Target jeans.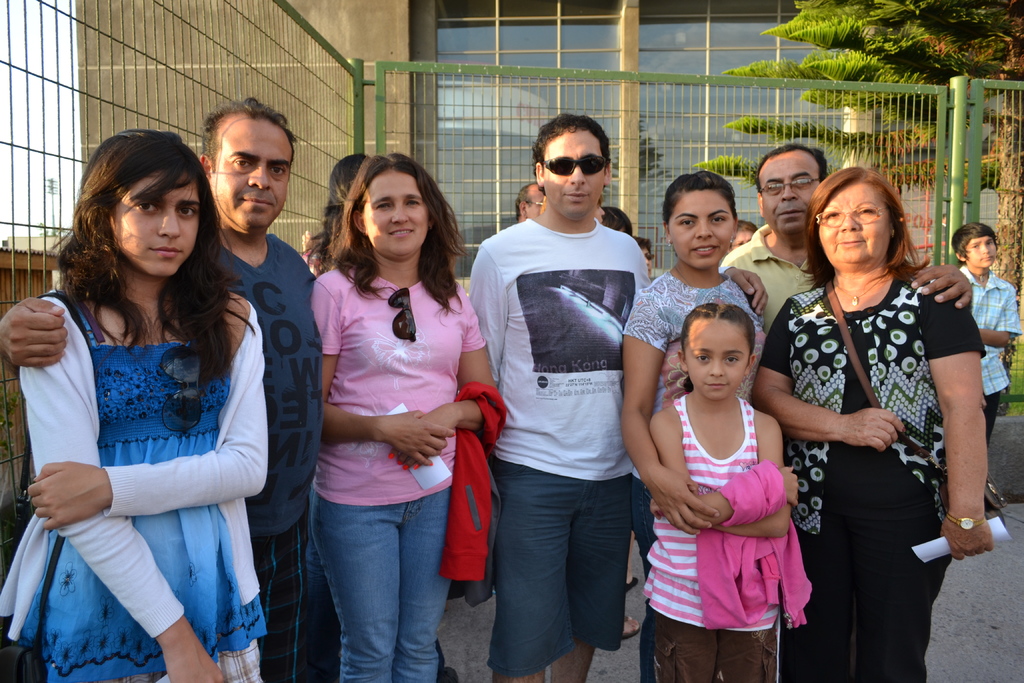
Target region: bbox=(631, 479, 687, 682).
